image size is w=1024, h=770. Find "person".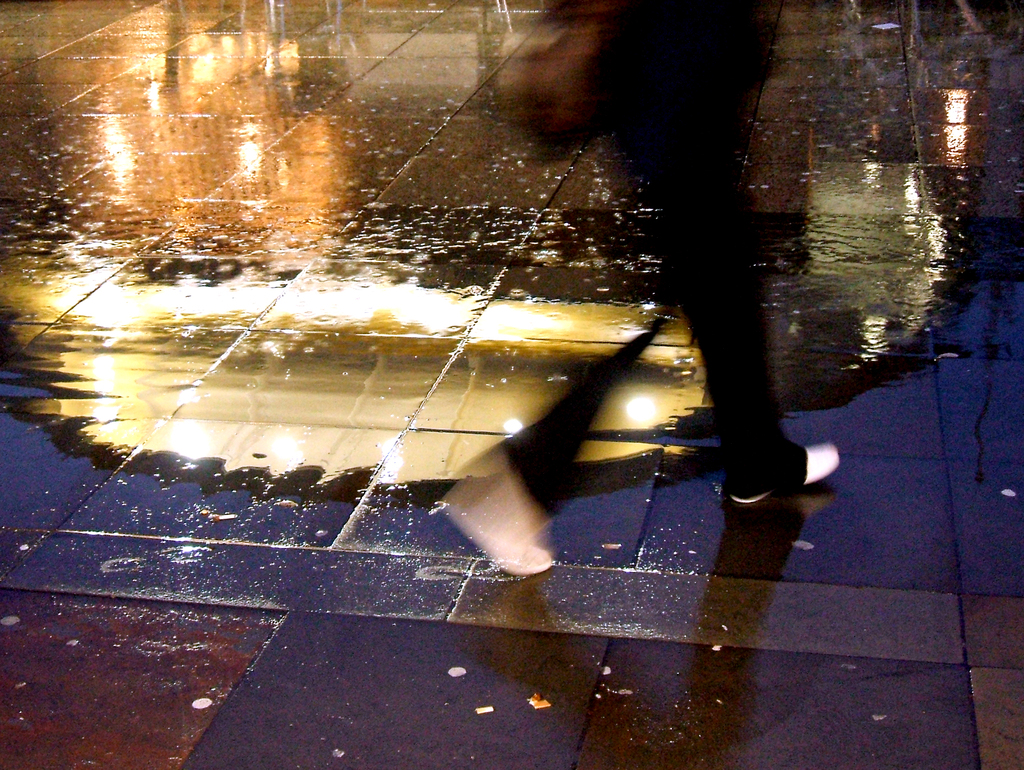
detection(436, 0, 841, 577).
